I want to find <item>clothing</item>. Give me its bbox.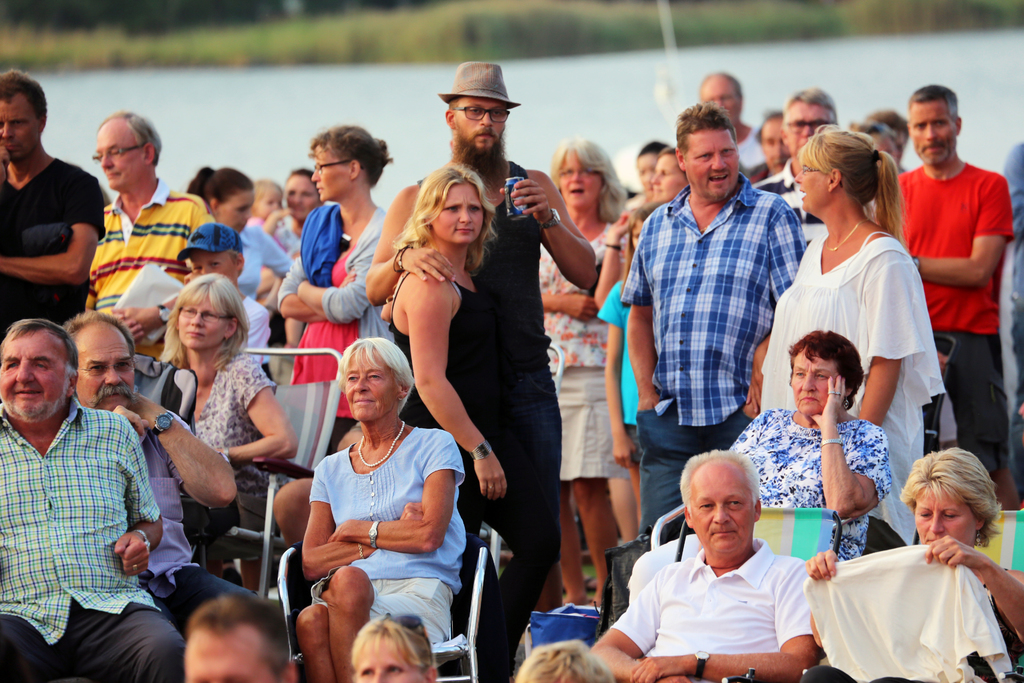
crop(0, 407, 189, 682).
